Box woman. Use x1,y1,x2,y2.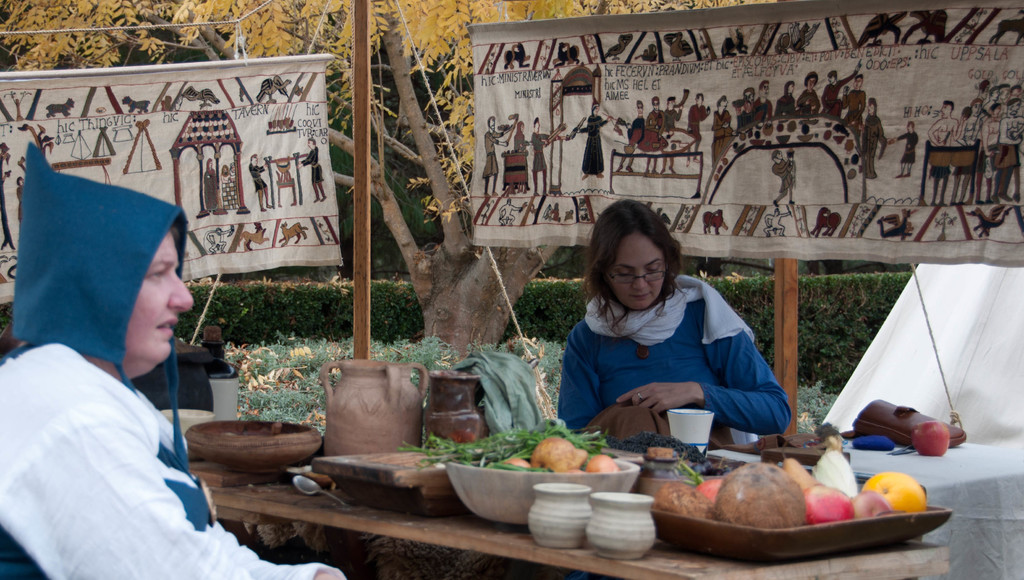
0,144,346,579.
